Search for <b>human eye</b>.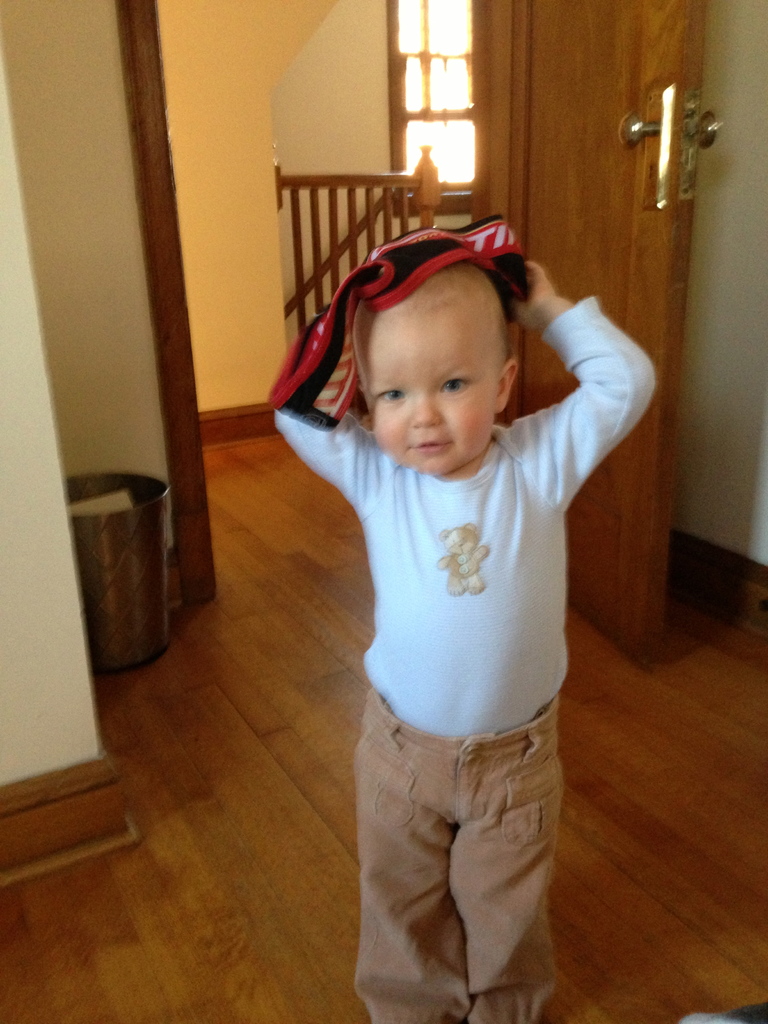
Found at (376,383,406,406).
